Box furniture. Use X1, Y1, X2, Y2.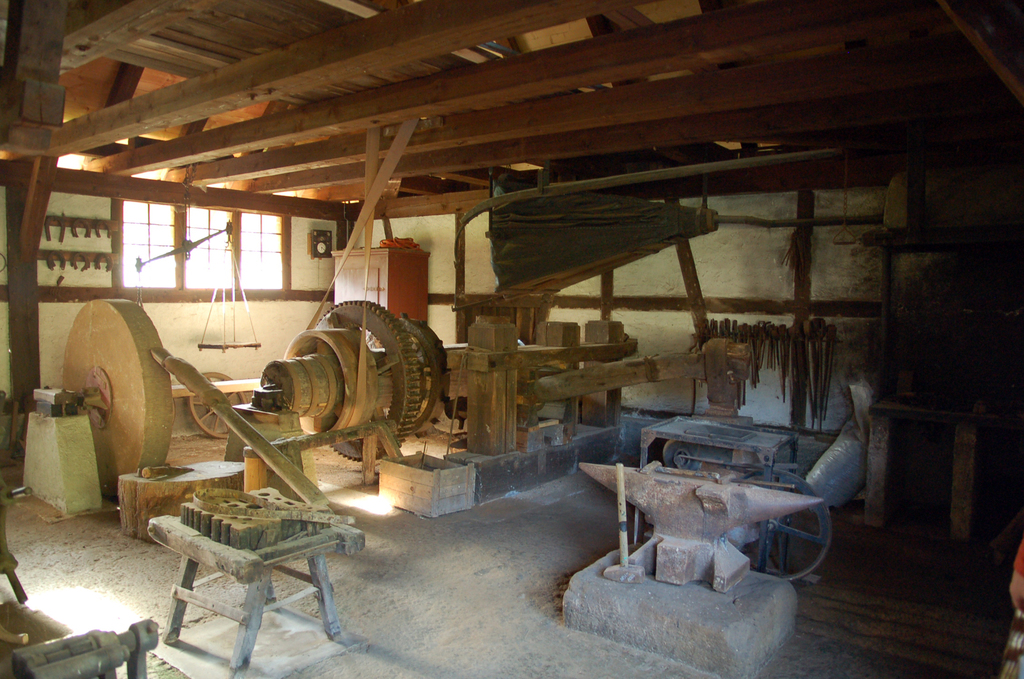
863, 395, 1018, 540.
